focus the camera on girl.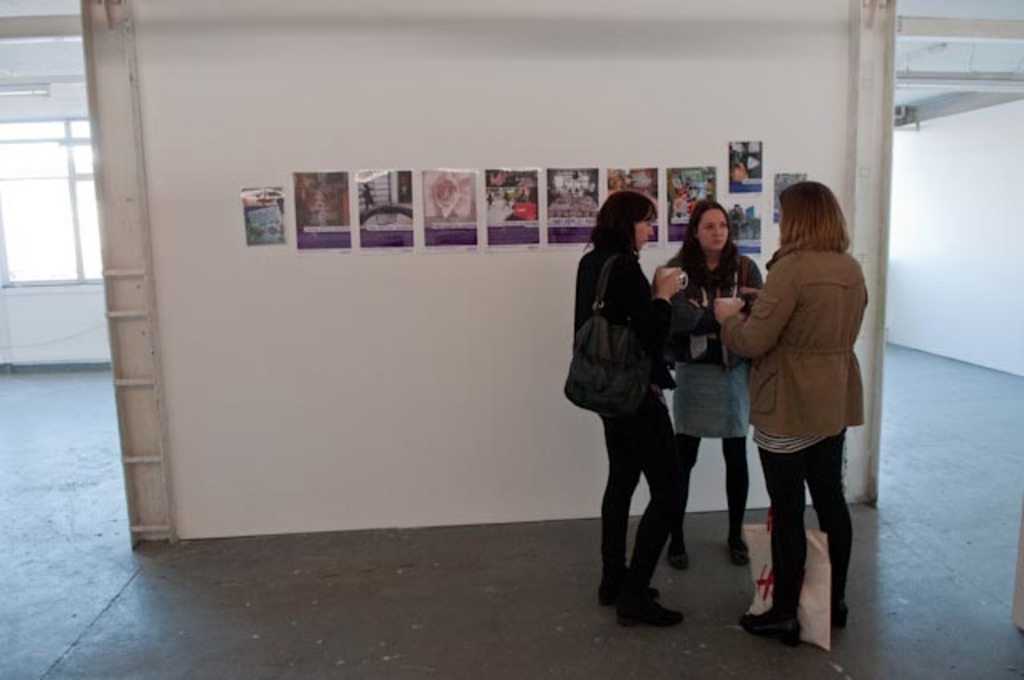
Focus region: rect(658, 195, 765, 570).
